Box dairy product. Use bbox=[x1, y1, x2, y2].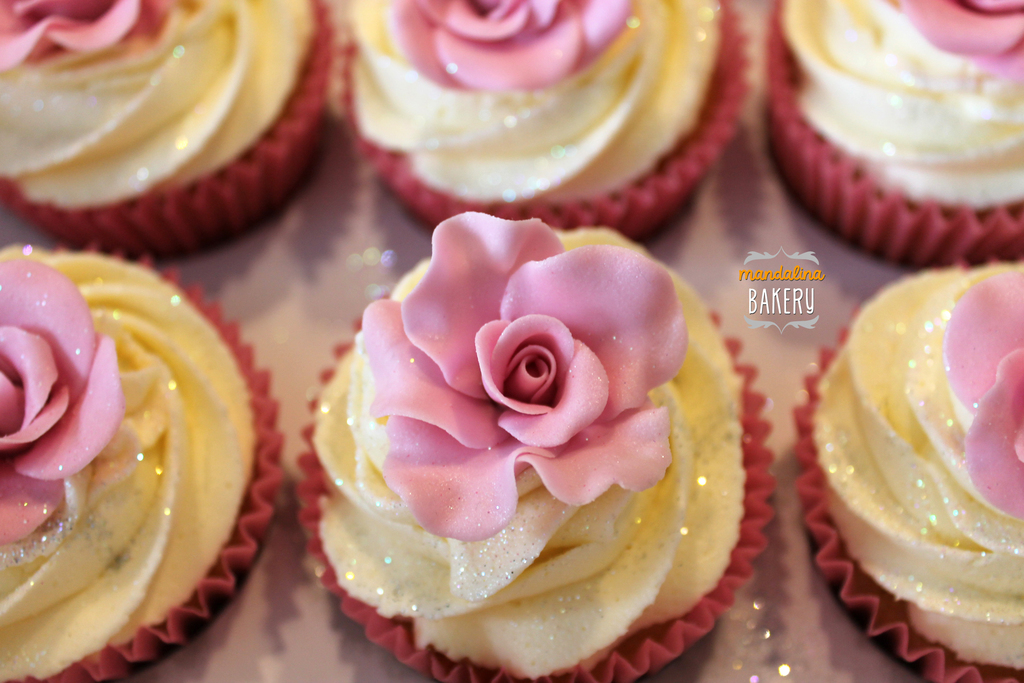
bbox=[0, 0, 328, 215].
